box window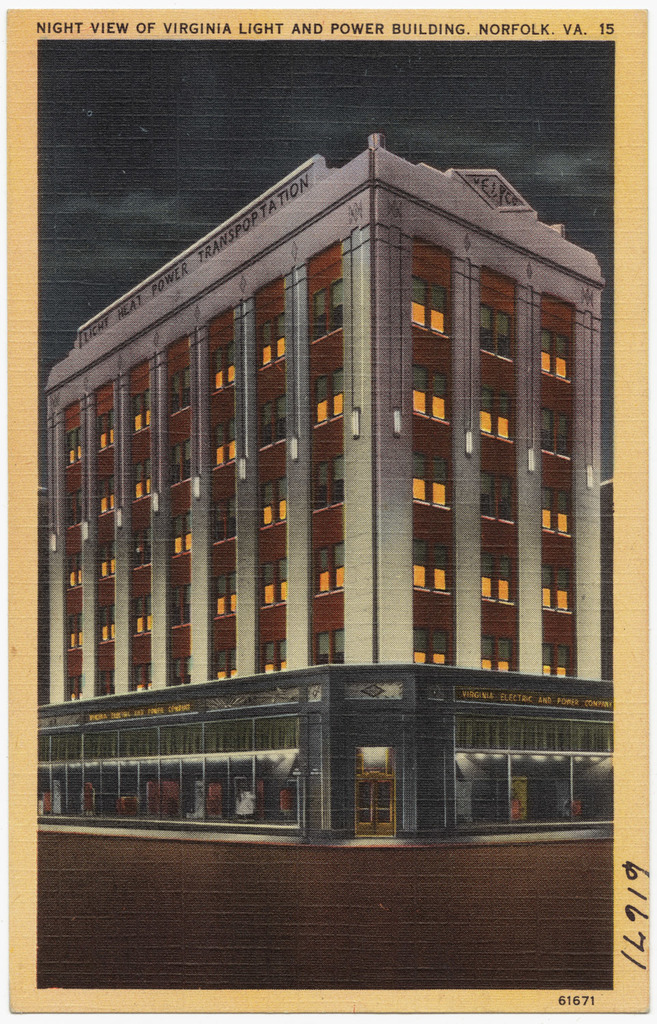
<region>413, 366, 452, 417</region>
